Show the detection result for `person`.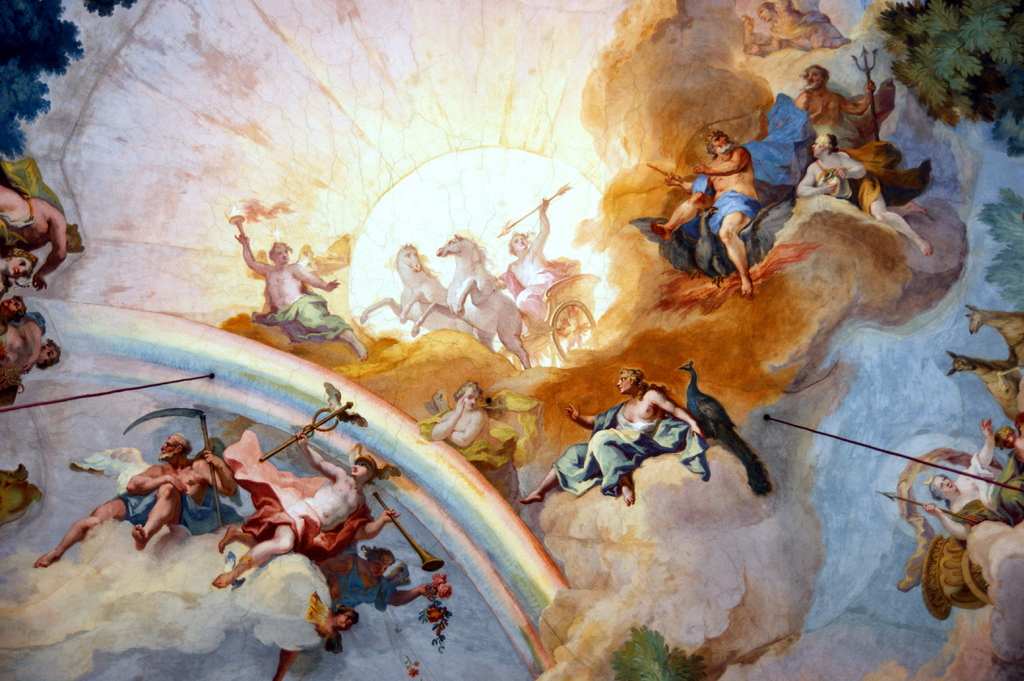
[left=0, top=308, right=61, bottom=408].
